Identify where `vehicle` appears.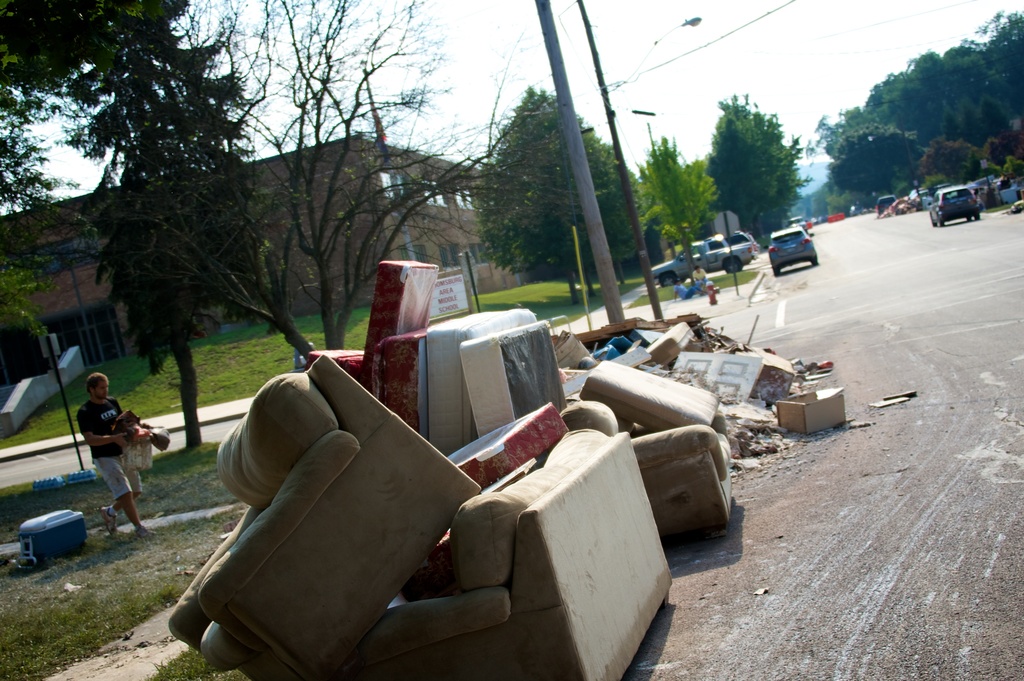
Appears at box=[637, 228, 756, 278].
